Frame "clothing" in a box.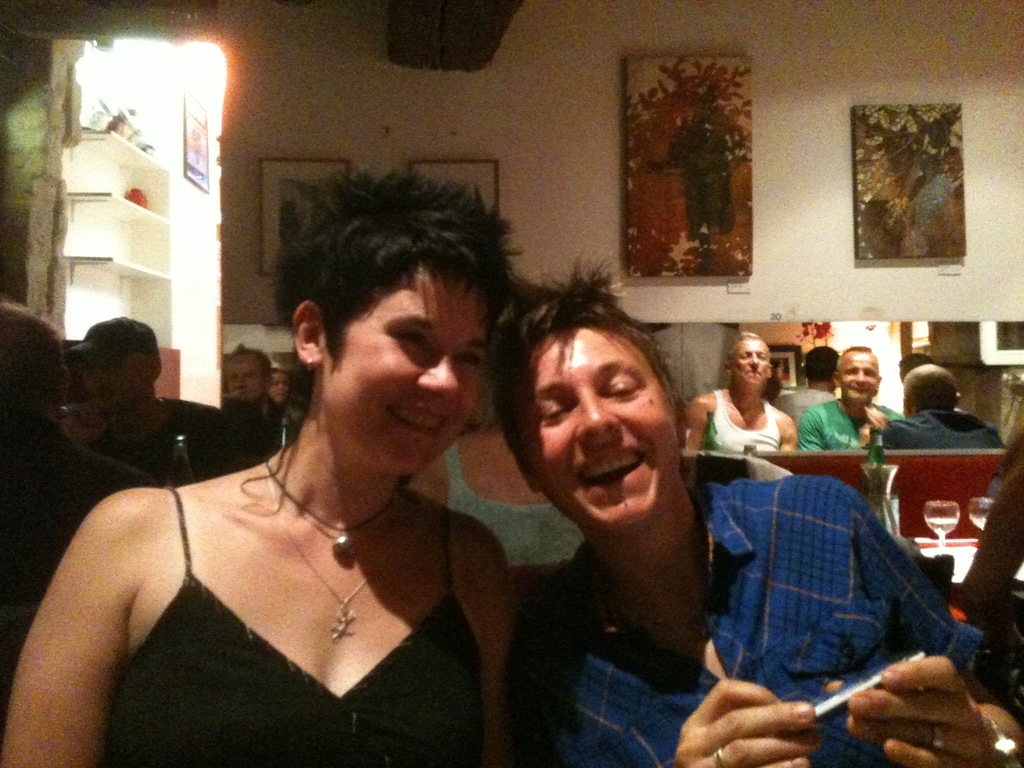
x1=510 y1=475 x2=982 y2=767.
